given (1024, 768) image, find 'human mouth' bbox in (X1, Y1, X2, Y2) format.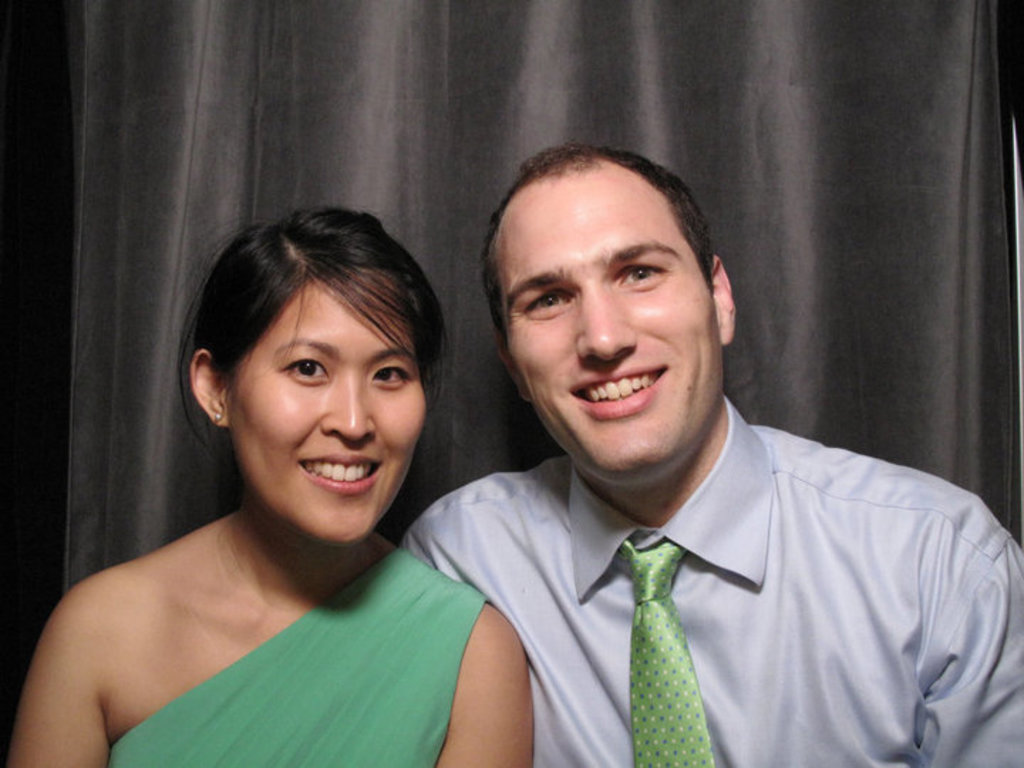
(565, 356, 674, 427).
